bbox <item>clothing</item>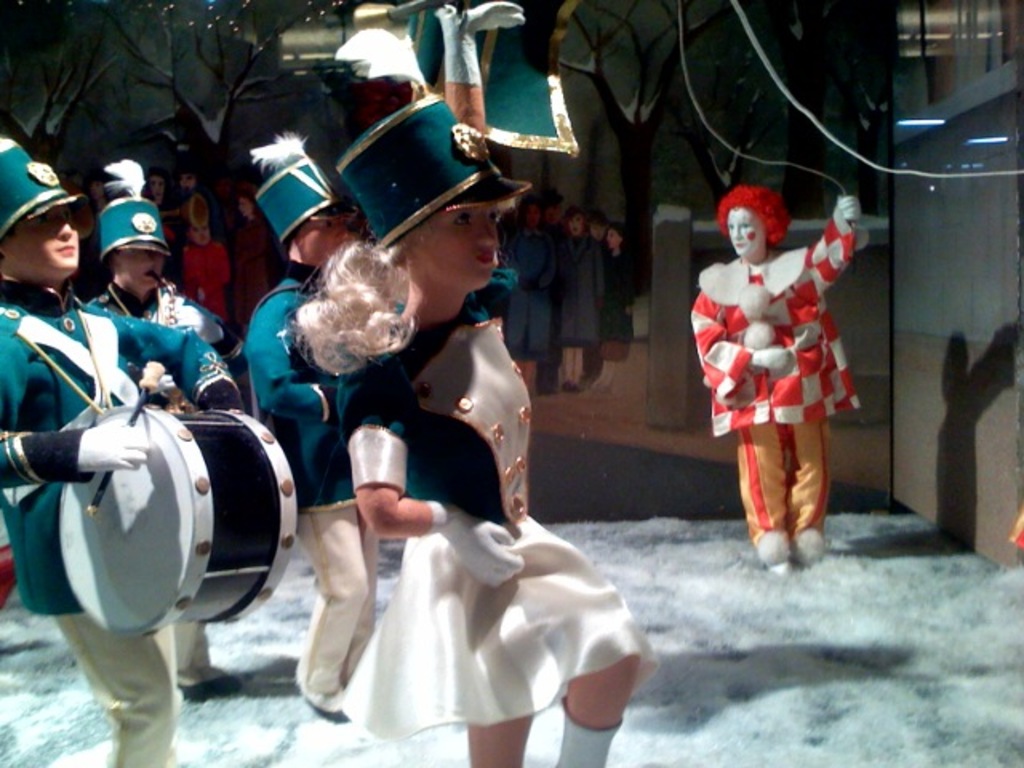
<box>243,282,374,702</box>
